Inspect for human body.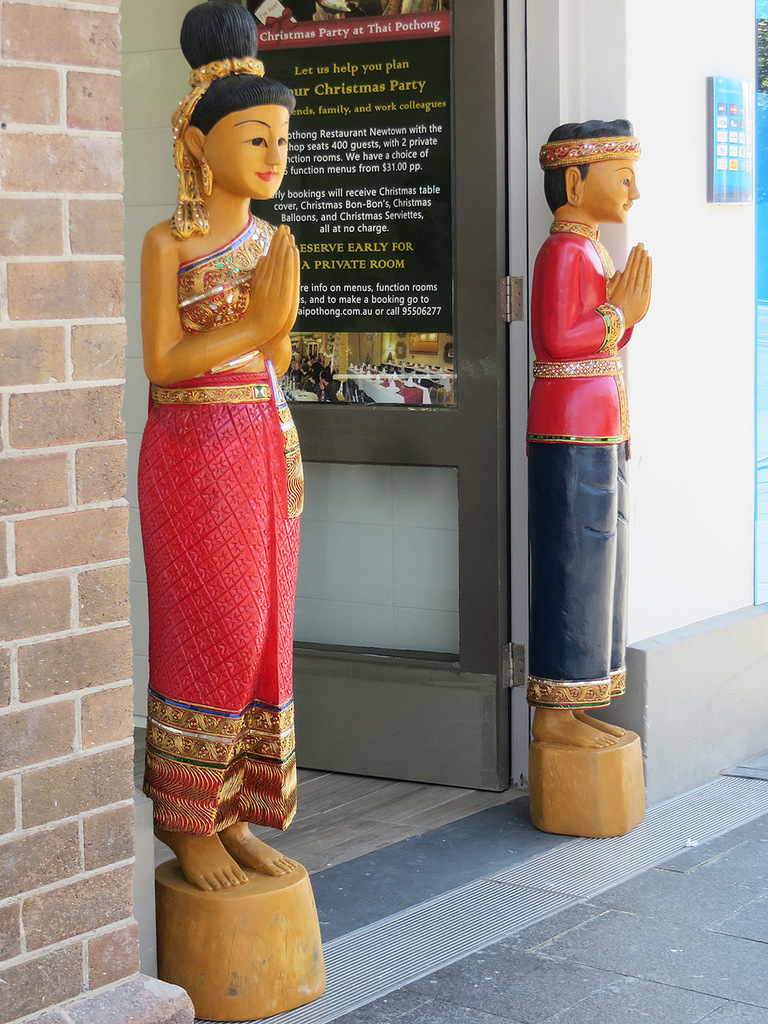
Inspection: (137, 193, 306, 911).
